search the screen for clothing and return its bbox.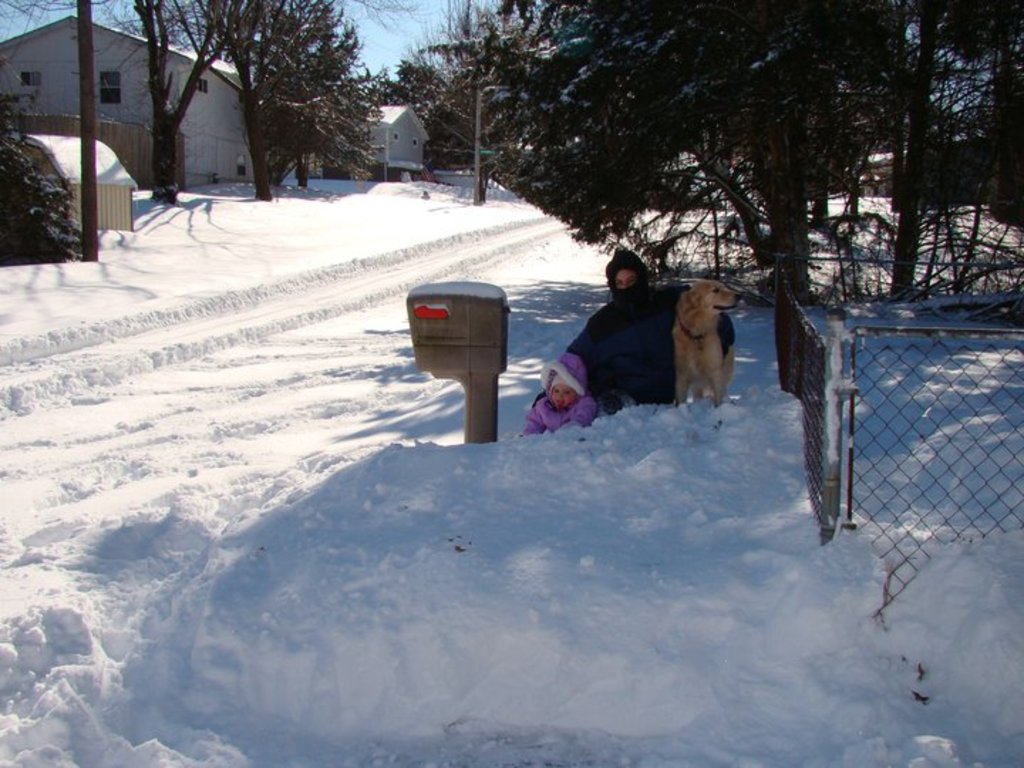
Found: region(540, 262, 722, 417).
